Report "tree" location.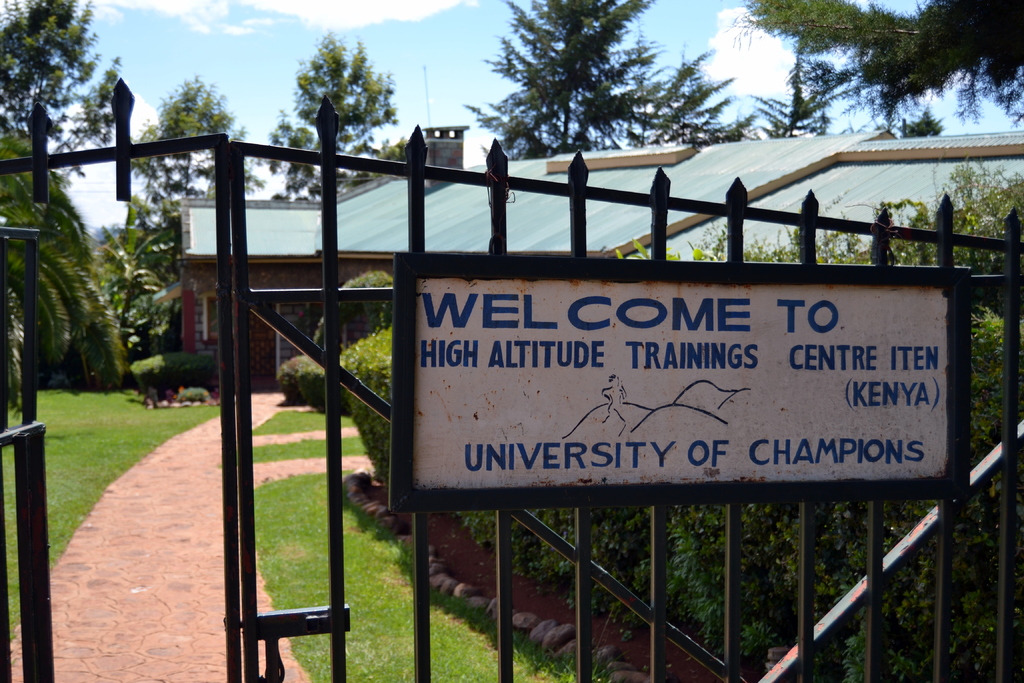
Report: {"left": 0, "top": 0, "right": 121, "bottom": 156}.
